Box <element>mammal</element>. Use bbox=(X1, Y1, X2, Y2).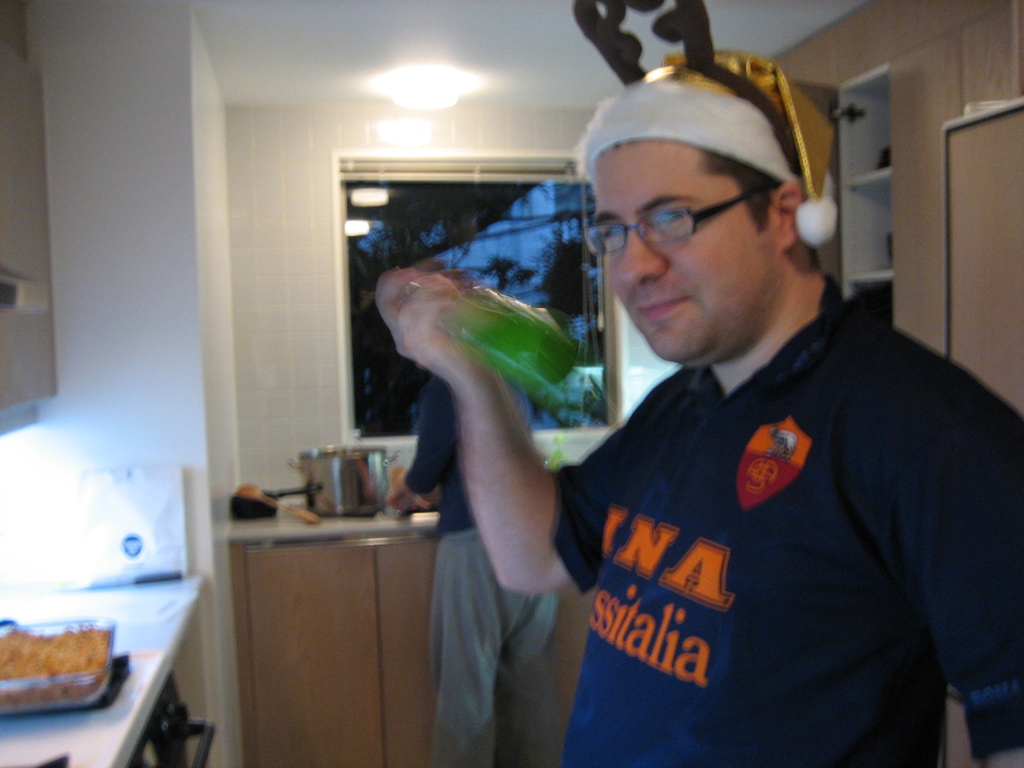
bbox=(387, 254, 558, 767).
